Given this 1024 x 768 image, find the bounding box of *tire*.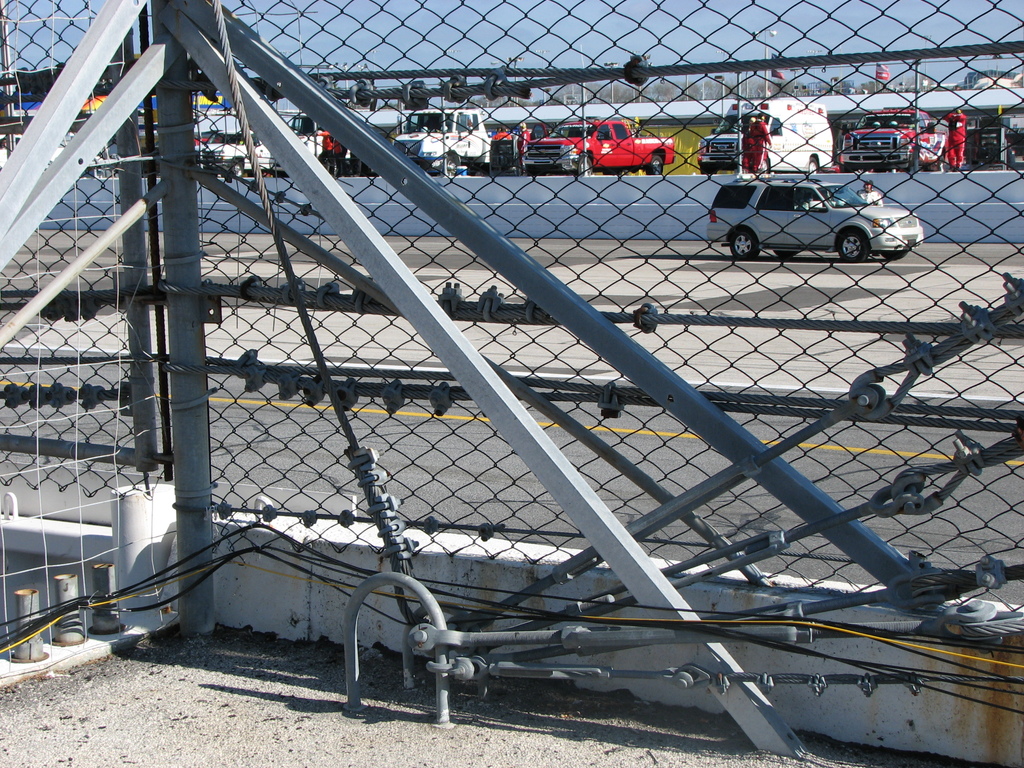
{"x1": 700, "y1": 168, "x2": 716, "y2": 177}.
